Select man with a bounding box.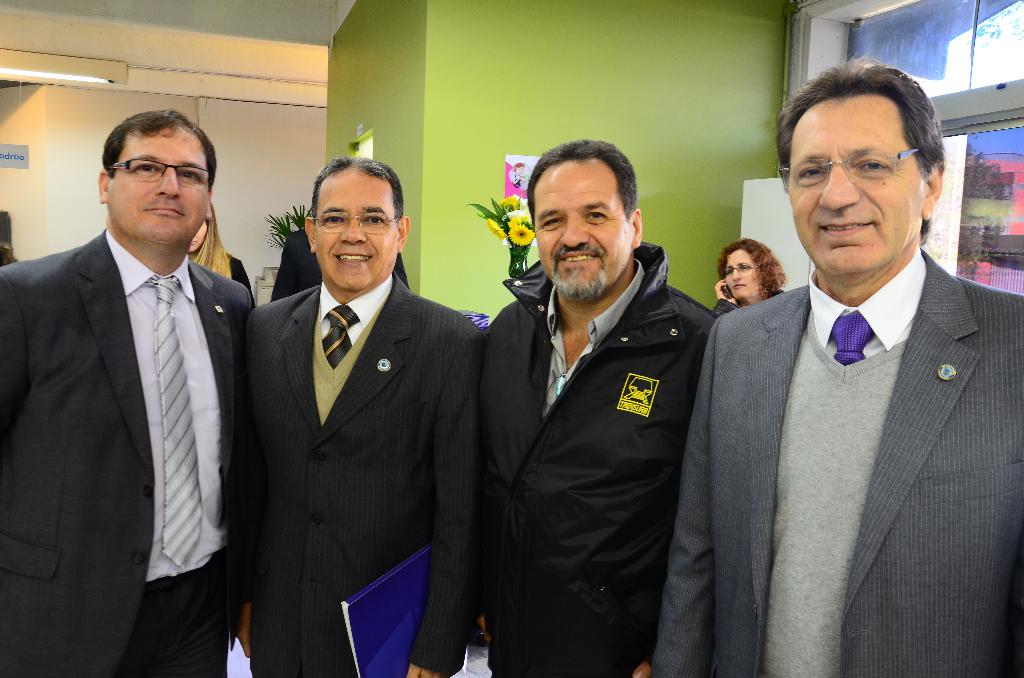
0,117,258,677.
